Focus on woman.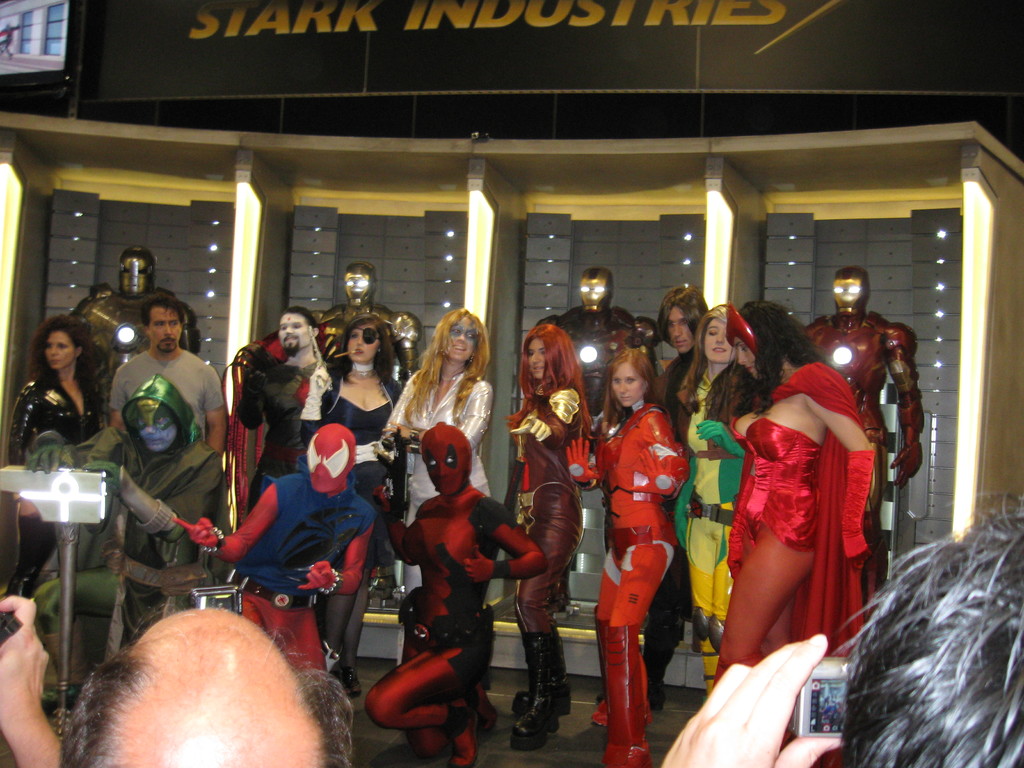
Focused at [x1=508, y1=324, x2=596, y2=751].
